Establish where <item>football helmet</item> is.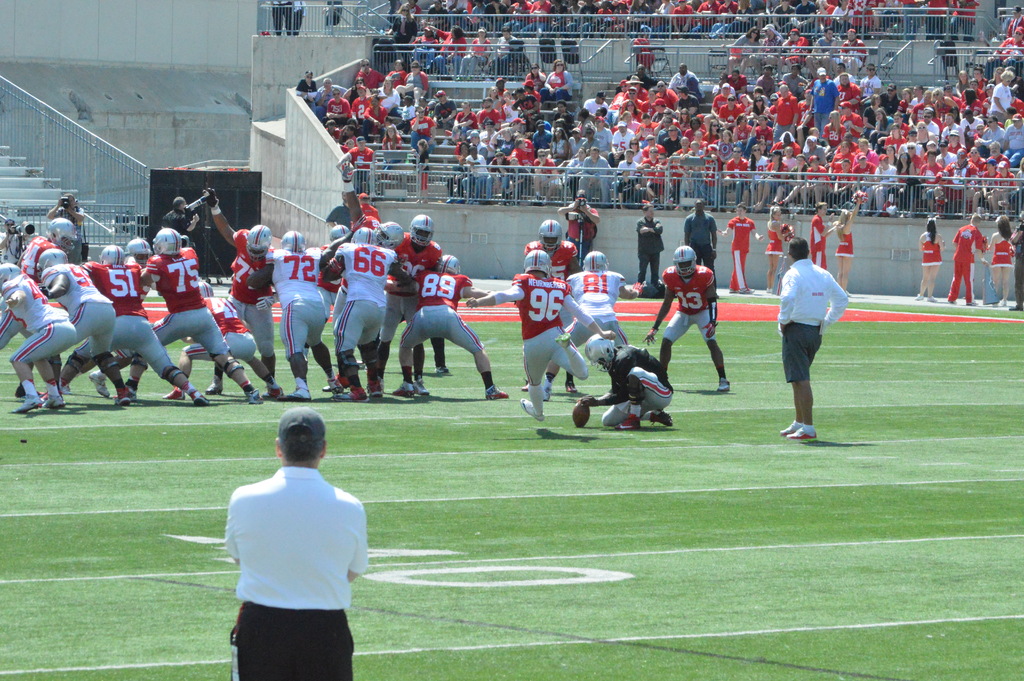
Established at box=[34, 245, 68, 275].
